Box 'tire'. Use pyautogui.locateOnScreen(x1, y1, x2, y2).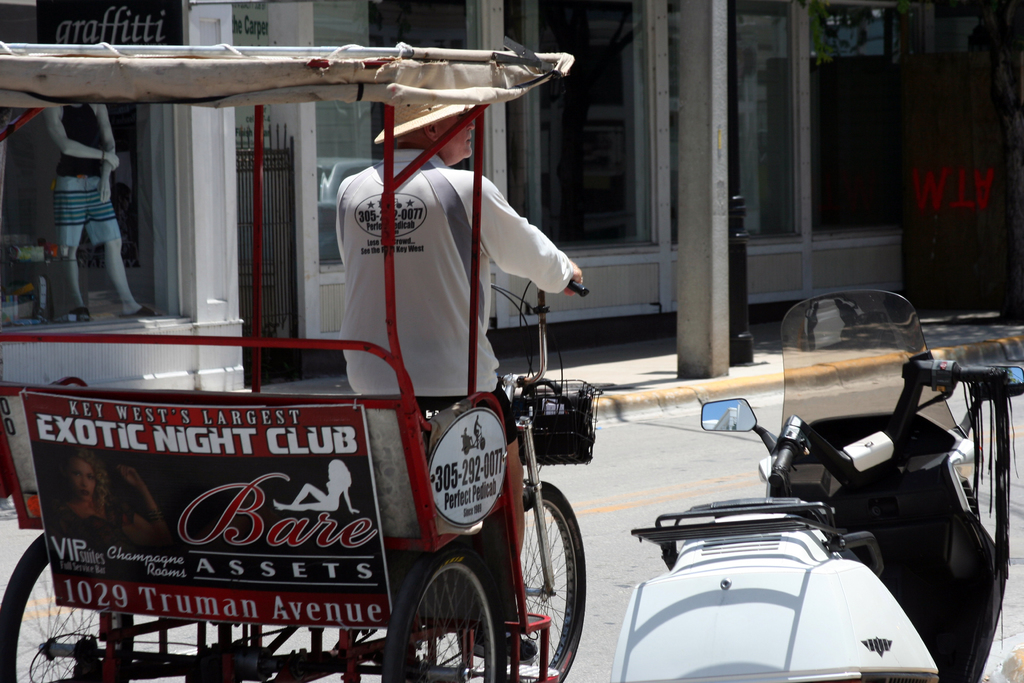
pyautogui.locateOnScreen(0, 529, 136, 682).
